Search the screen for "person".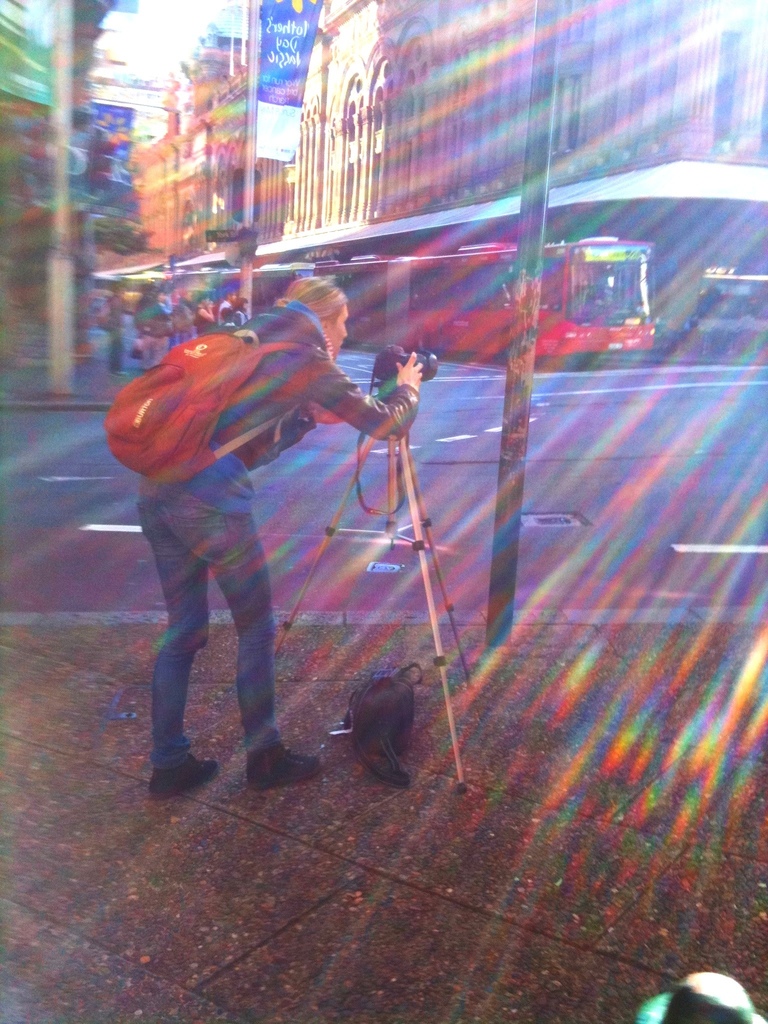
Found at box(109, 264, 454, 803).
